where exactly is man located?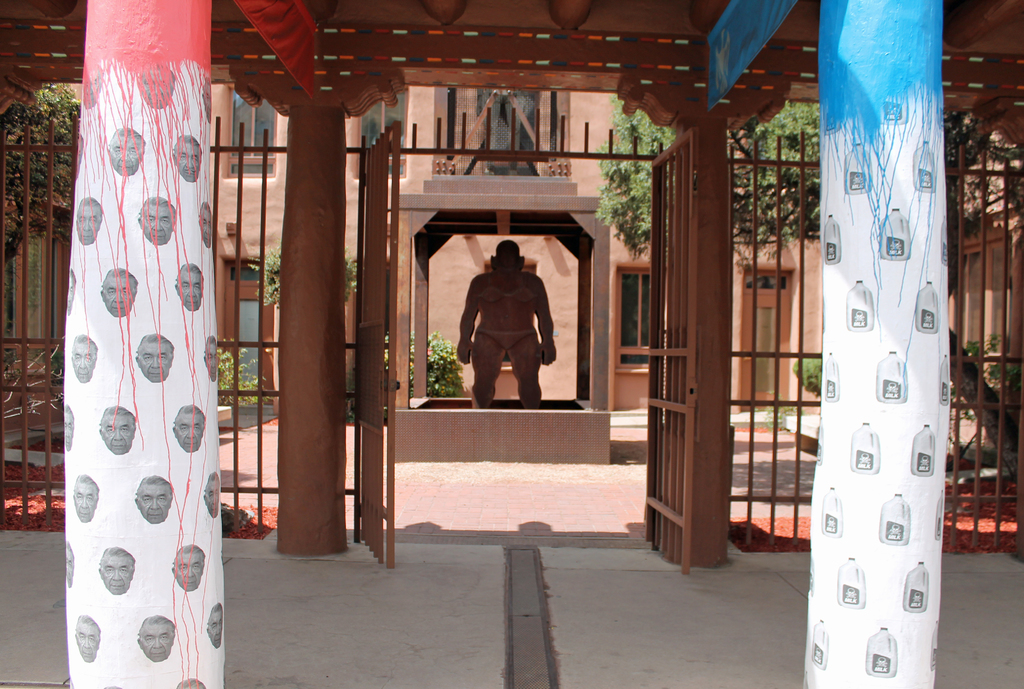
Its bounding box is l=70, t=613, r=103, b=667.
